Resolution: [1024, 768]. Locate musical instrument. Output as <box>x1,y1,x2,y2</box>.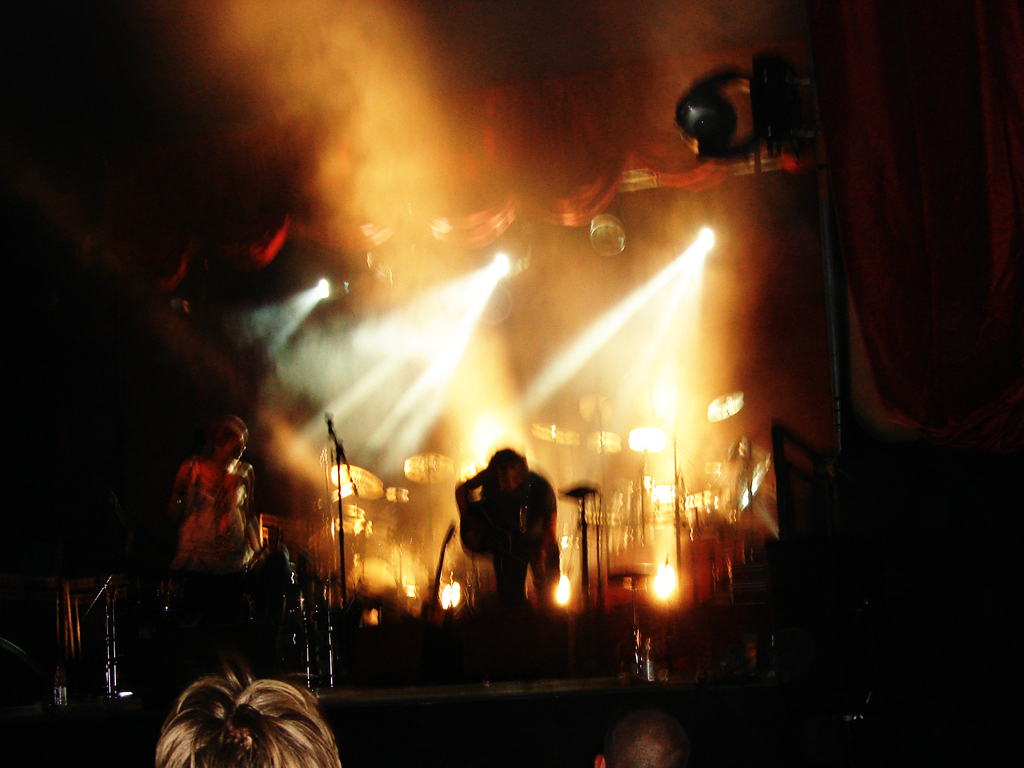
<box>401,452,457,482</box>.
